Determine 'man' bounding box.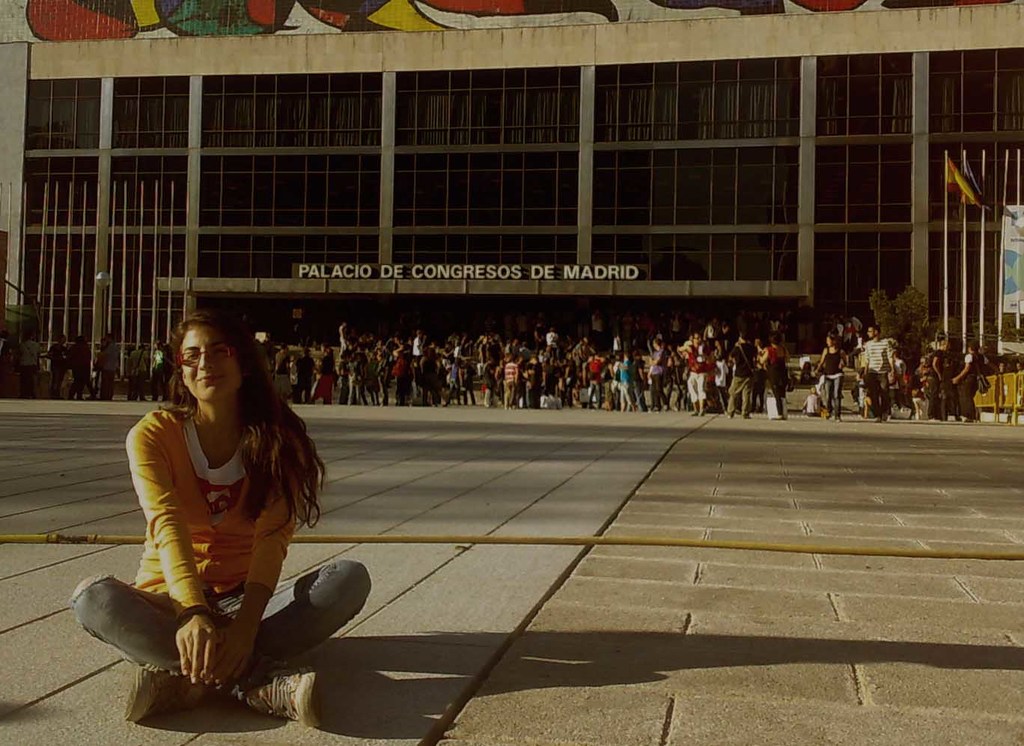
Determined: detection(100, 336, 114, 397).
